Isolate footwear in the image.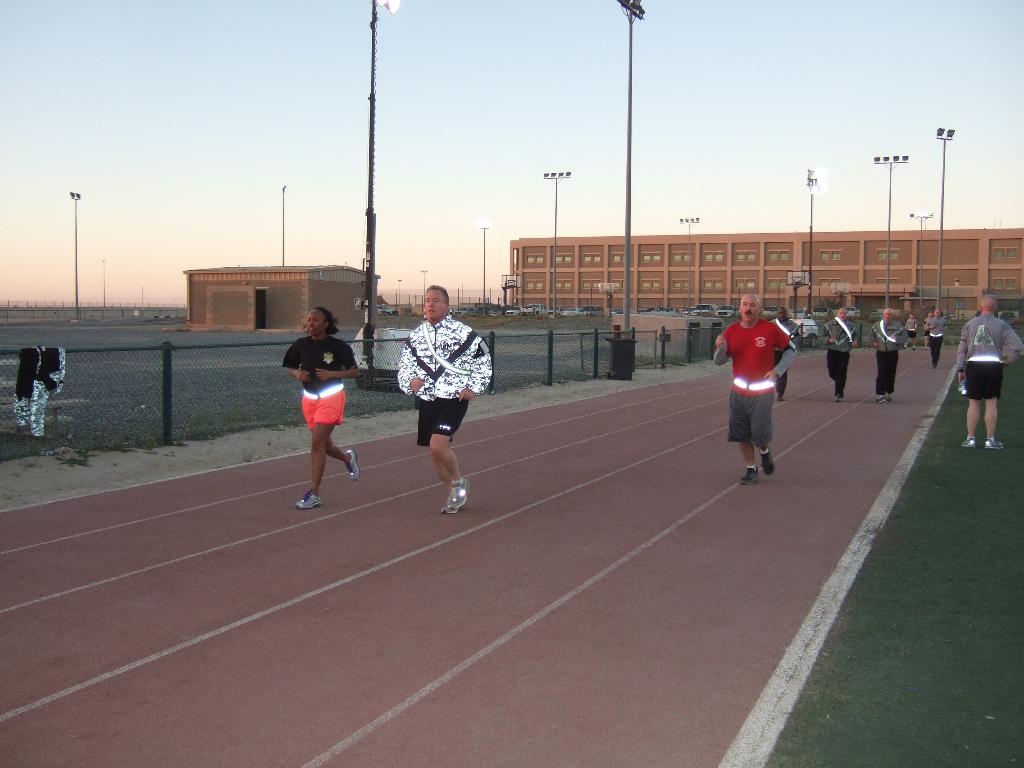
Isolated region: region(440, 502, 468, 517).
